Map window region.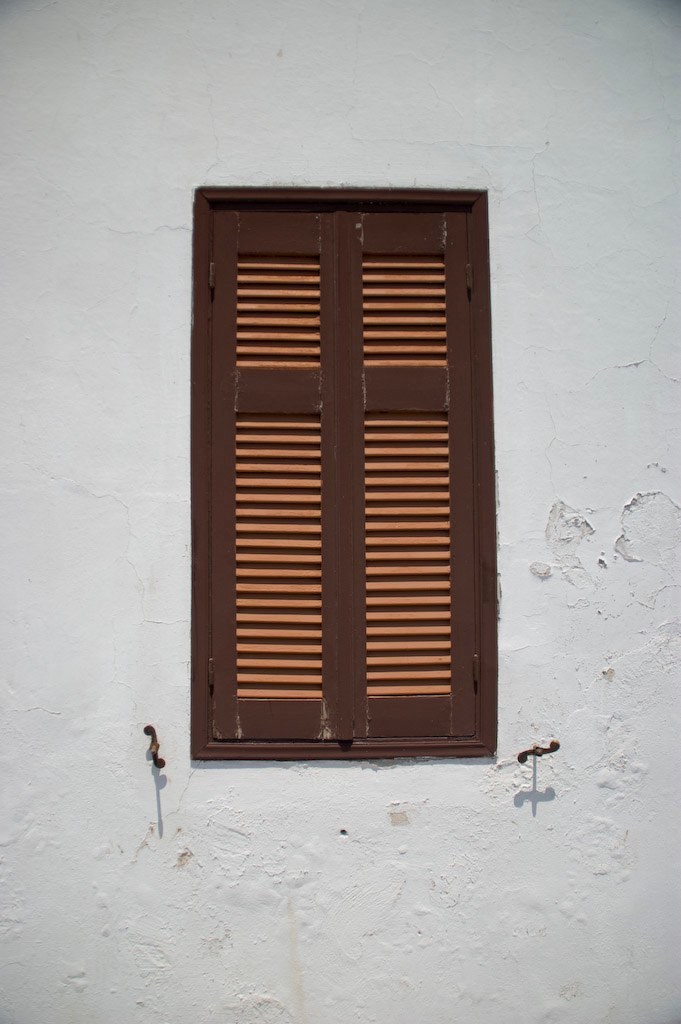
Mapped to {"left": 173, "top": 152, "right": 506, "bottom": 766}.
